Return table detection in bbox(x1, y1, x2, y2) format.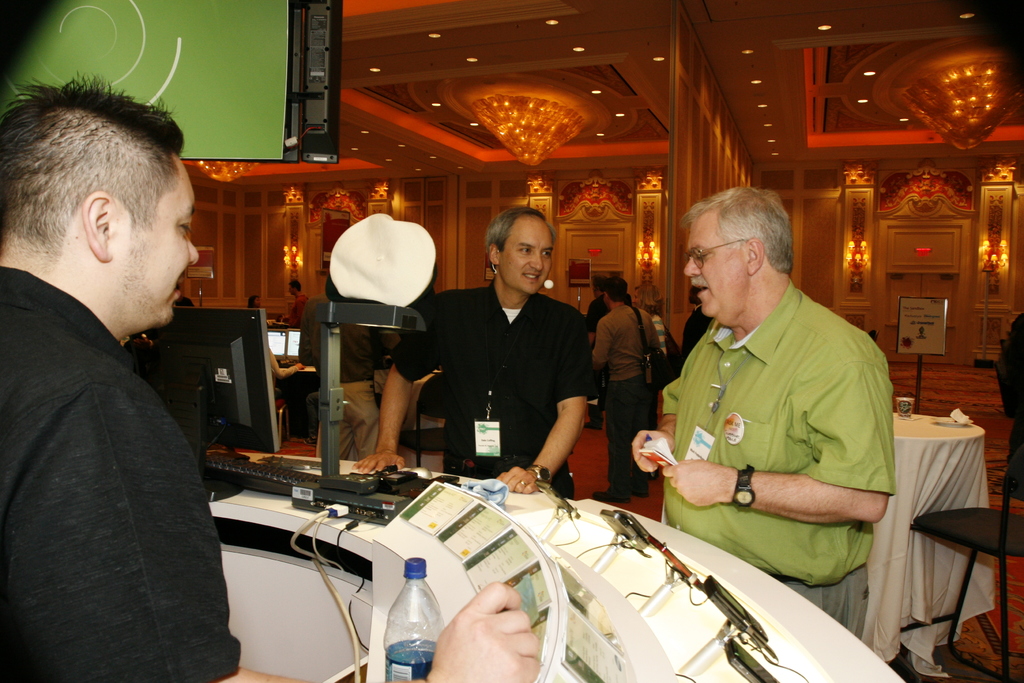
bbox(289, 456, 912, 673).
